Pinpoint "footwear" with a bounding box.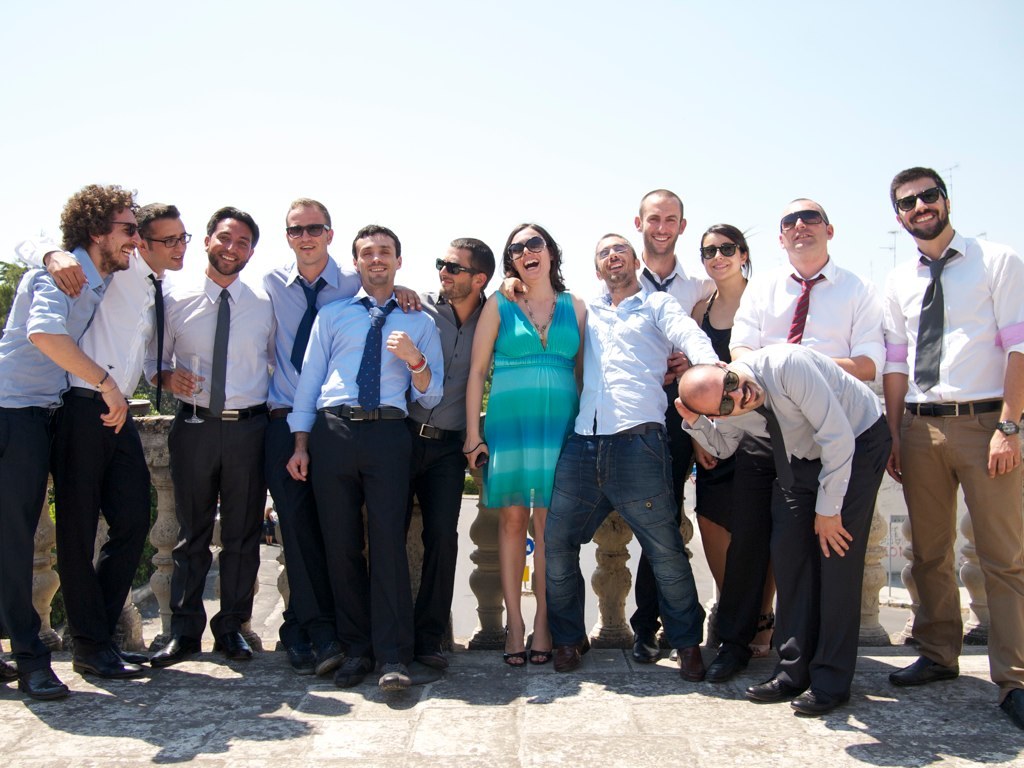
275/632/315/678.
